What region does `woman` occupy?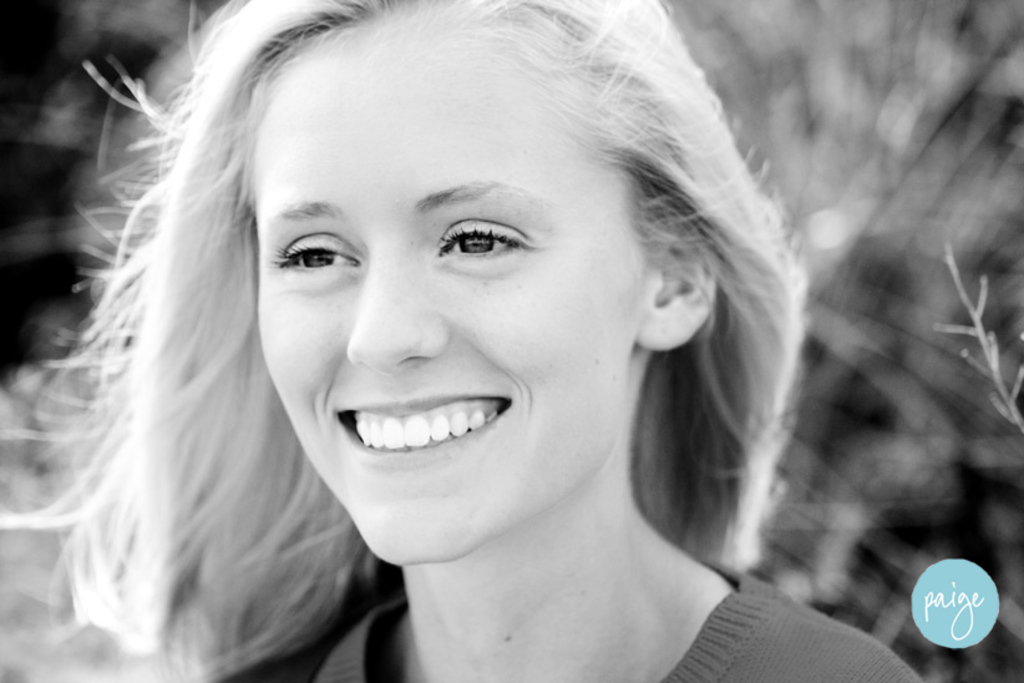
72 2 881 669.
